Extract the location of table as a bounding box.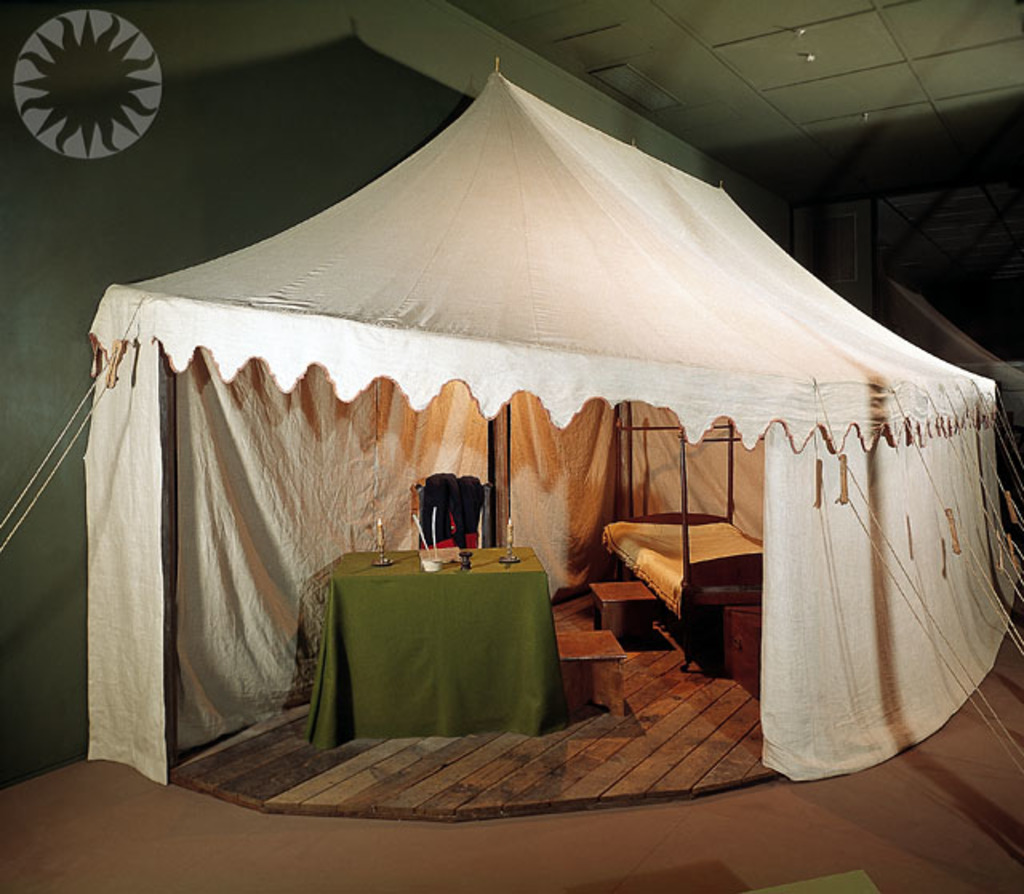
bbox=[552, 622, 616, 721].
